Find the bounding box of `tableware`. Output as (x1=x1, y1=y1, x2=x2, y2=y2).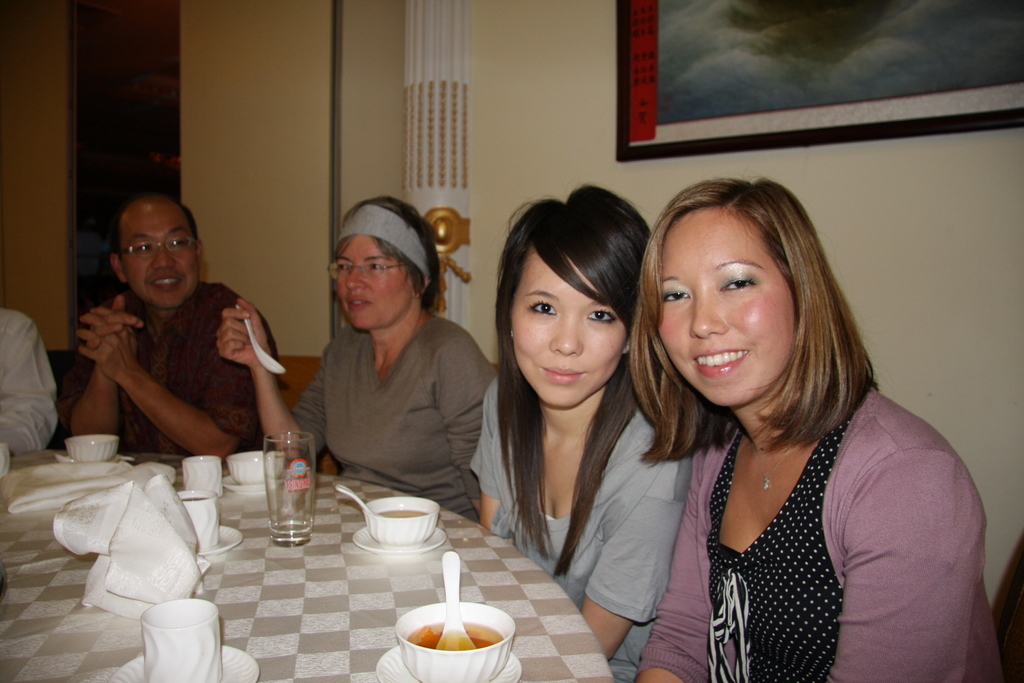
(x1=105, y1=643, x2=260, y2=682).
